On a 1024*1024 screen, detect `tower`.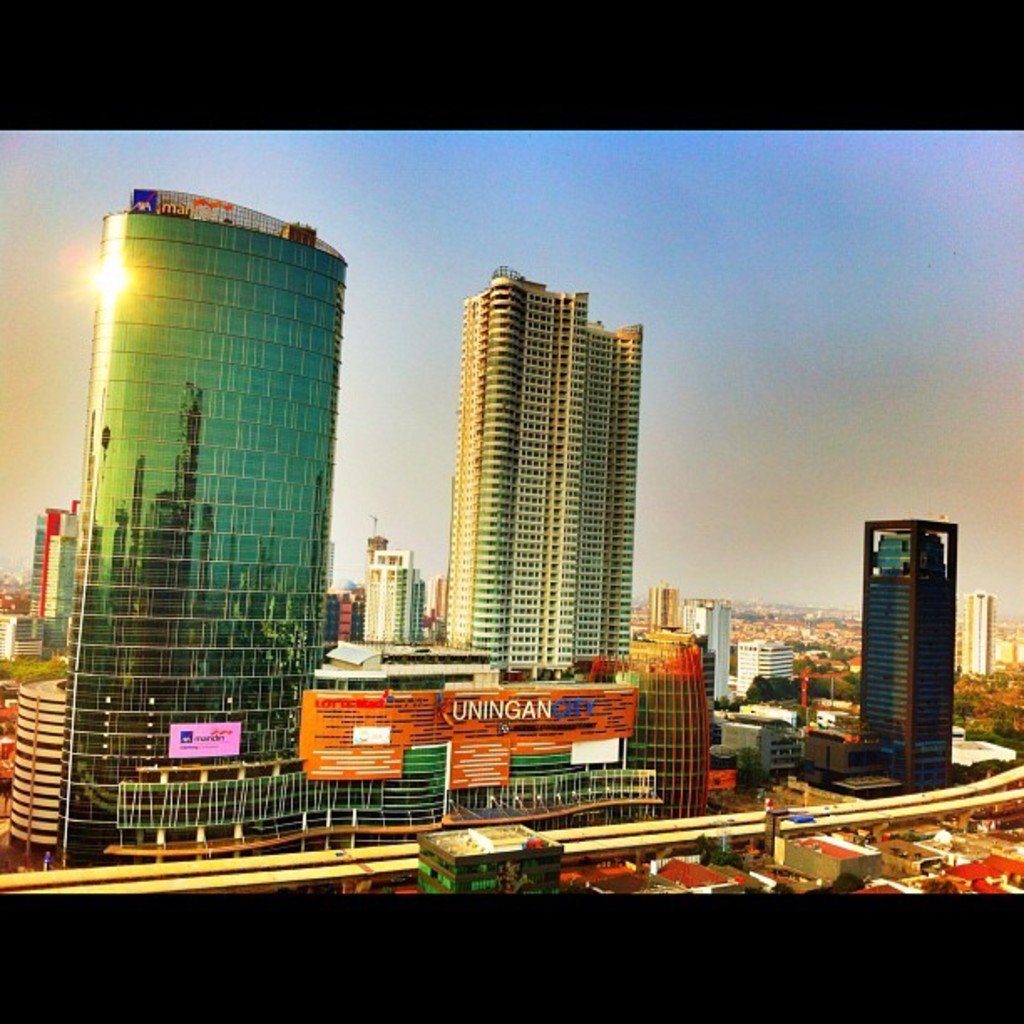
l=857, t=514, r=952, b=783.
